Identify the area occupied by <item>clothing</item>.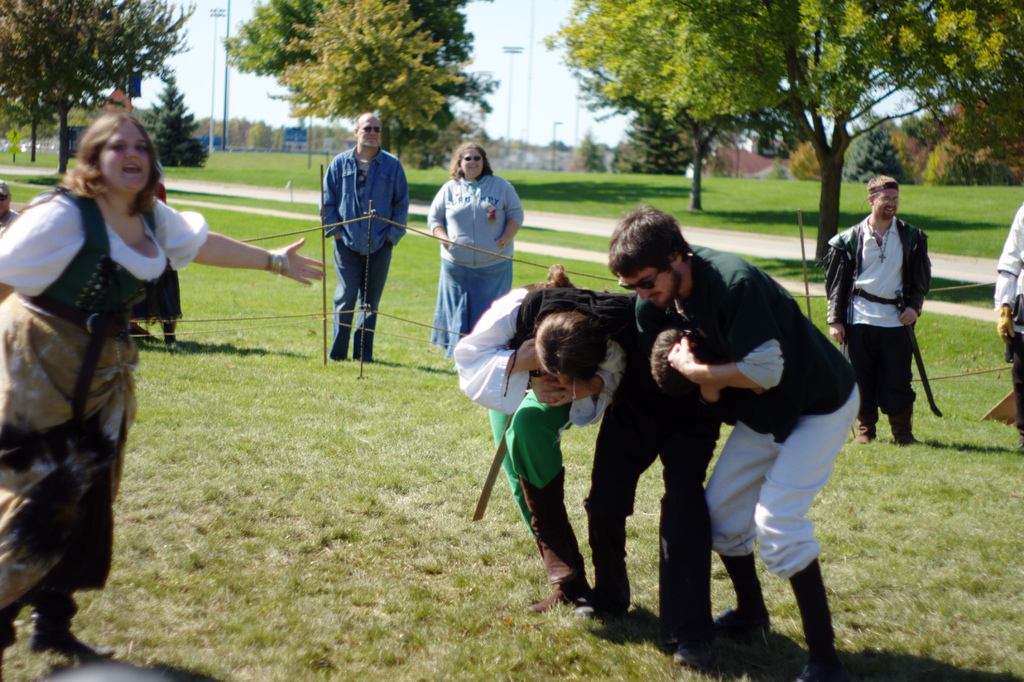
Area: [left=989, top=207, right=1023, bottom=431].
